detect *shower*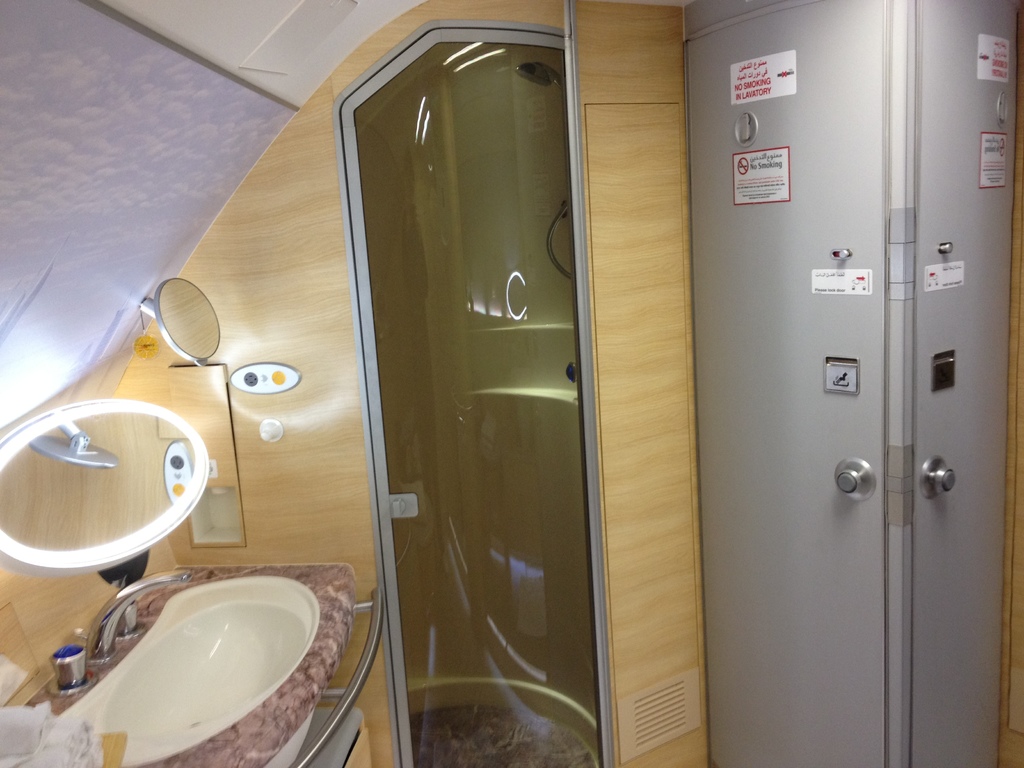
BBox(515, 61, 564, 88)
